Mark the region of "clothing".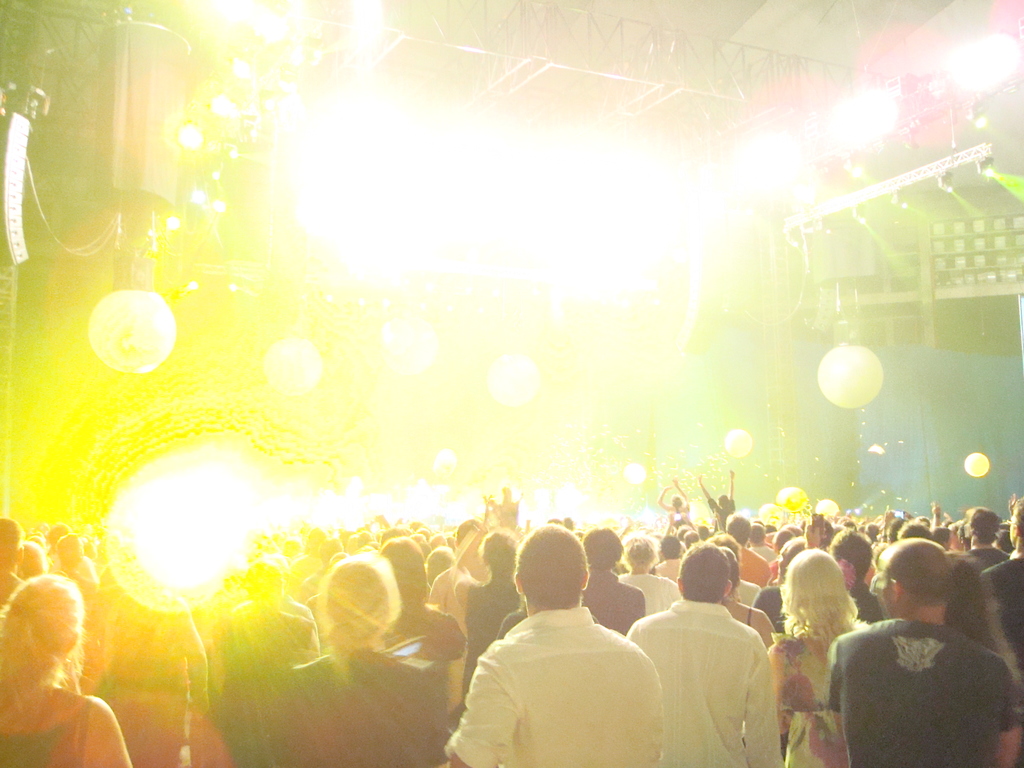
Region: pyautogui.locateOnScreen(0, 689, 100, 767).
